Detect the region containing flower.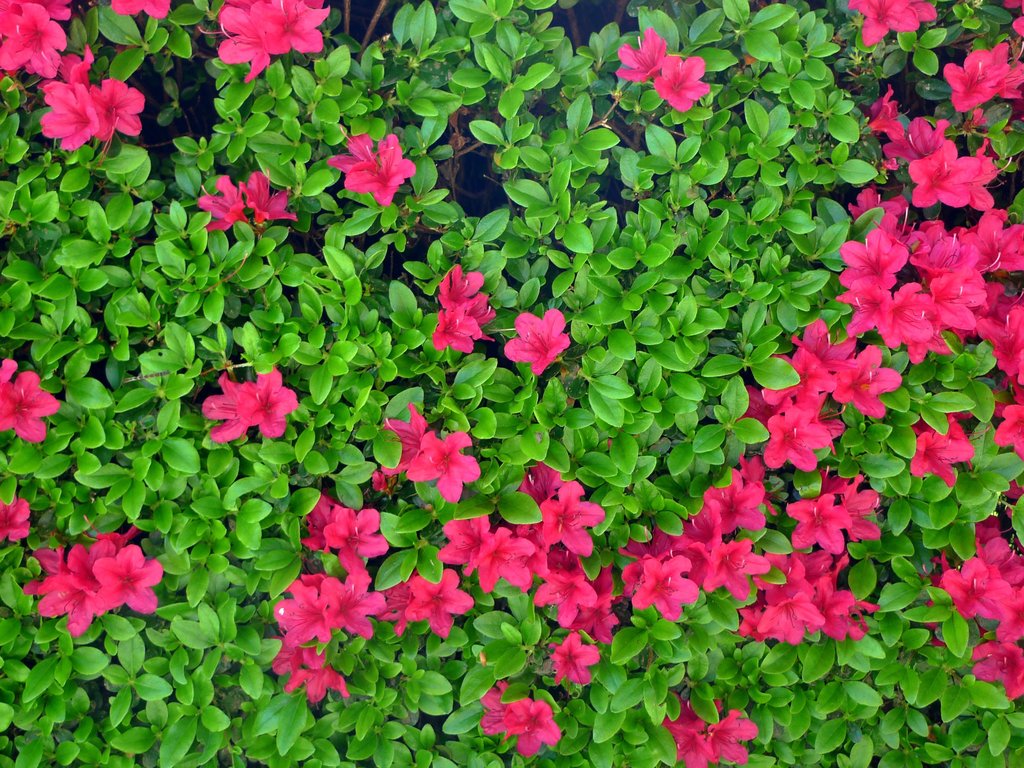
Rect(536, 565, 600, 627).
